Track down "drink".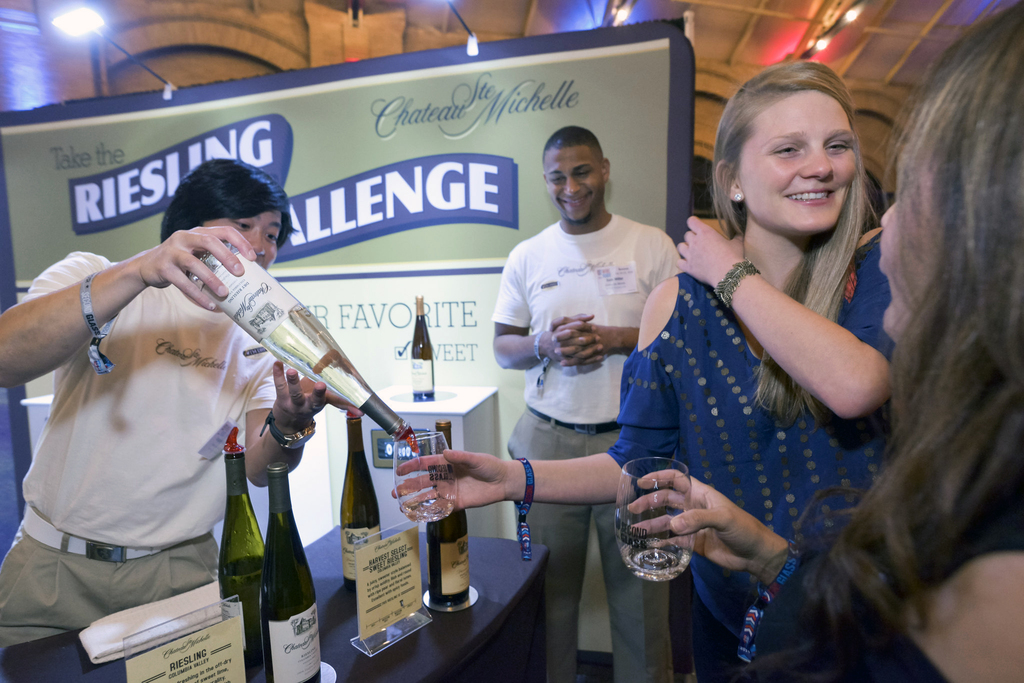
Tracked to bbox(423, 418, 470, 607).
